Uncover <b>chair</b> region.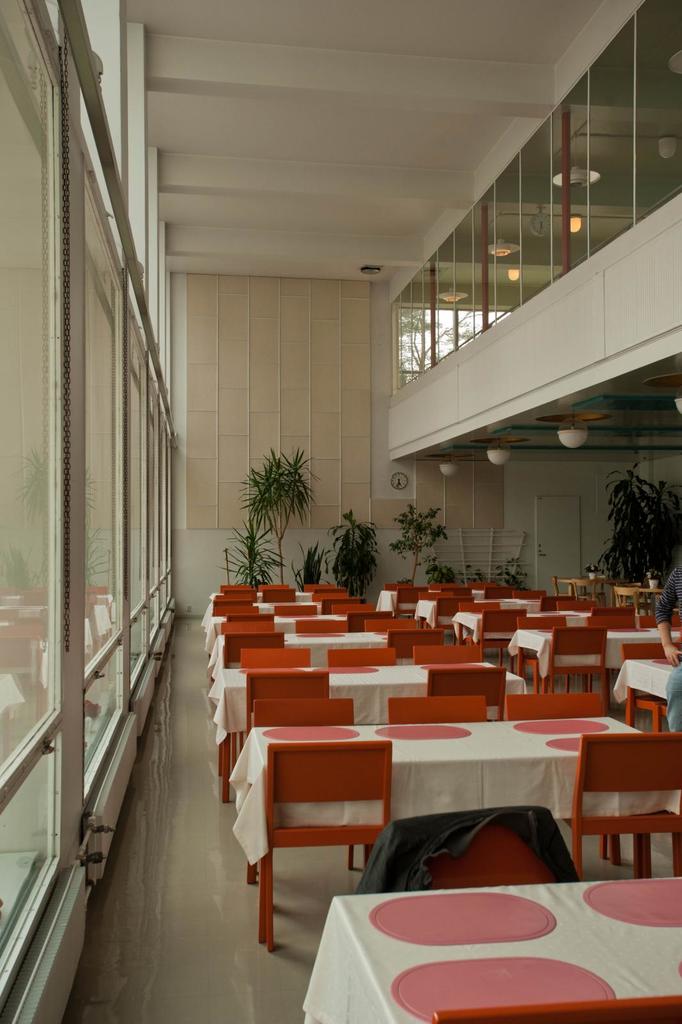
Uncovered: (479, 607, 528, 669).
